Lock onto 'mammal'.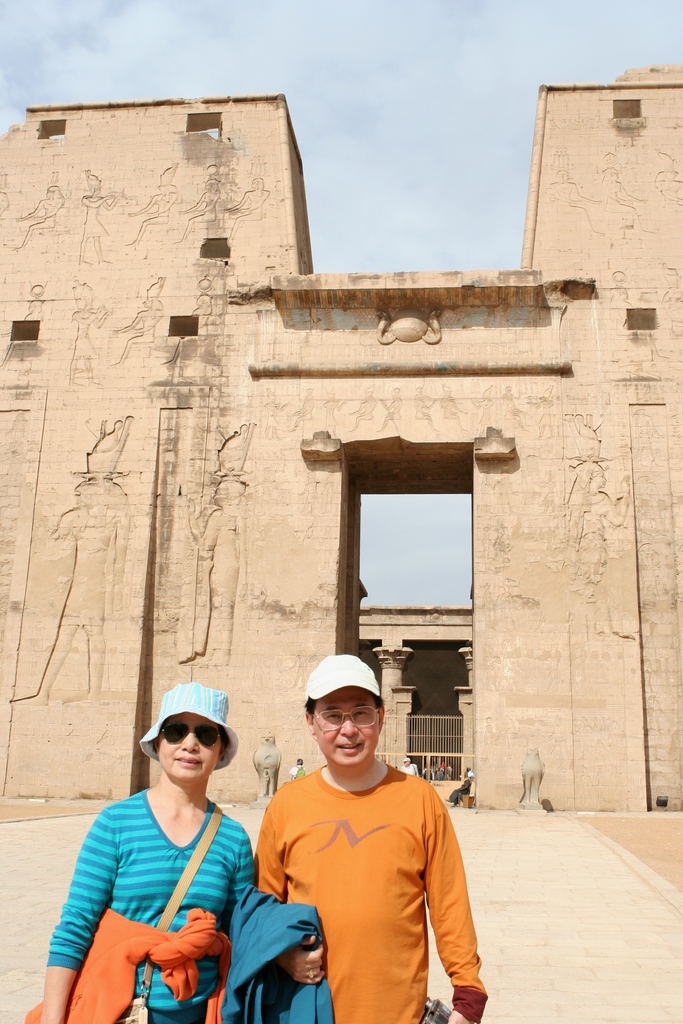
Locked: locate(264, 385, 282, 444).
